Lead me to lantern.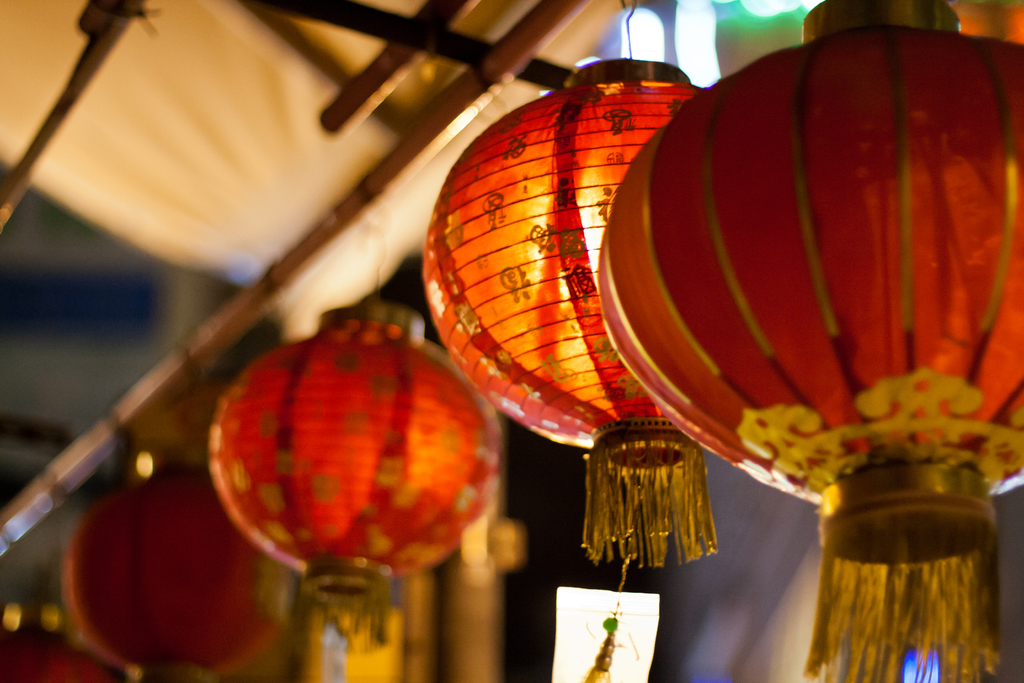
Lead to Rect(605, 0, 1023, 682).
